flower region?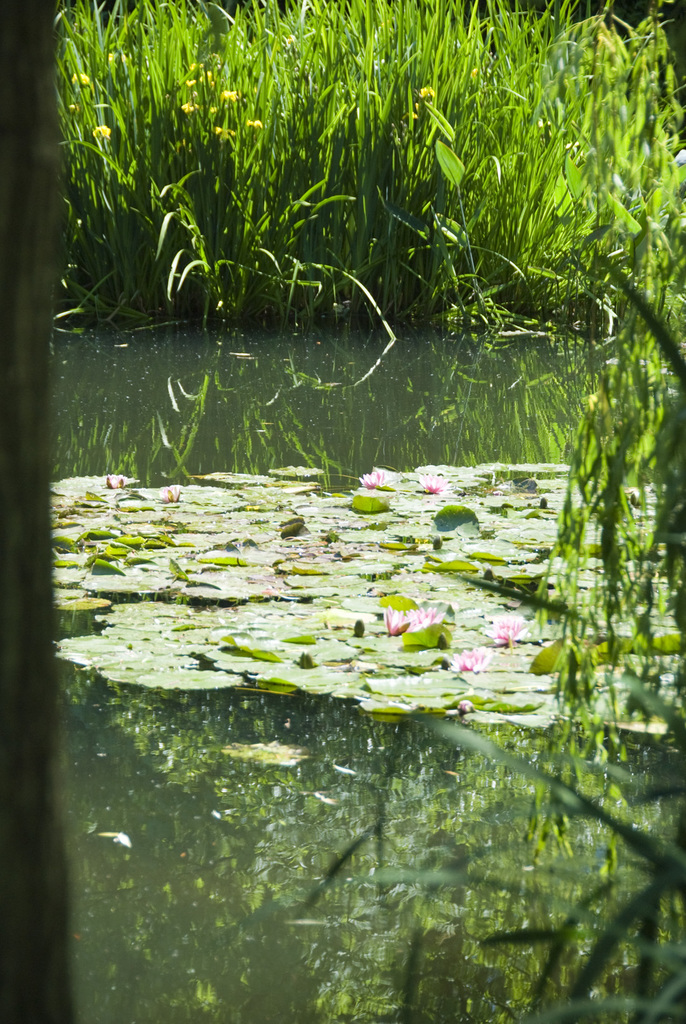
(383,603,406,634)
